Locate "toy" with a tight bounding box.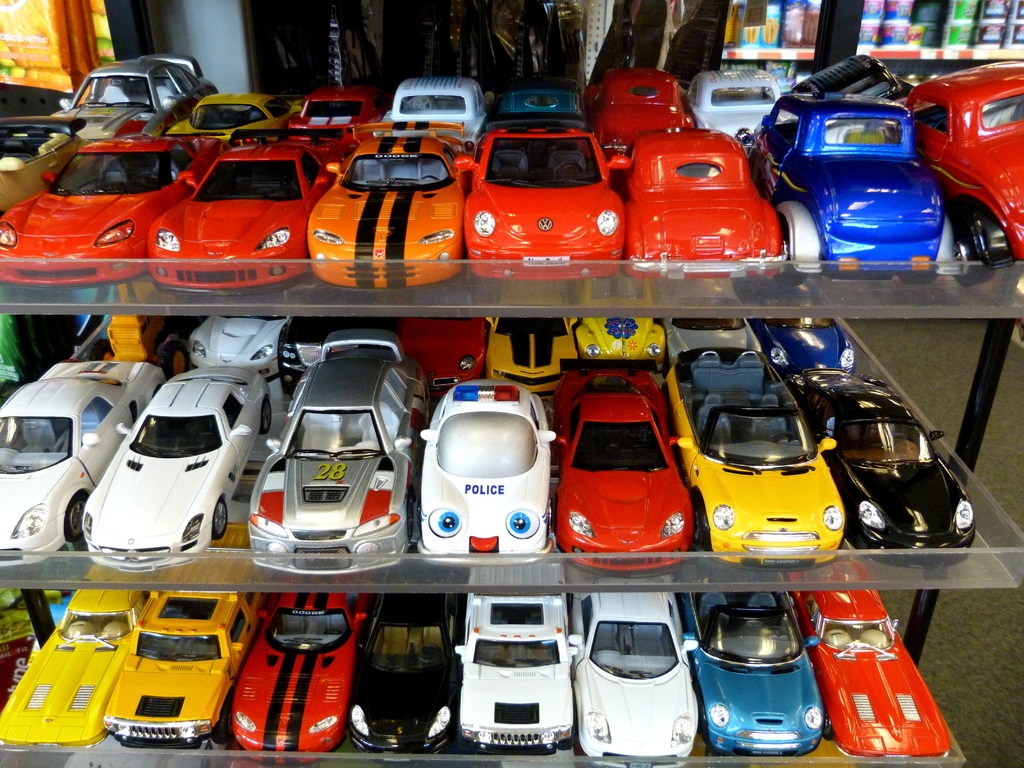
(x1=454, y1=110, x2=621, y2=285).
